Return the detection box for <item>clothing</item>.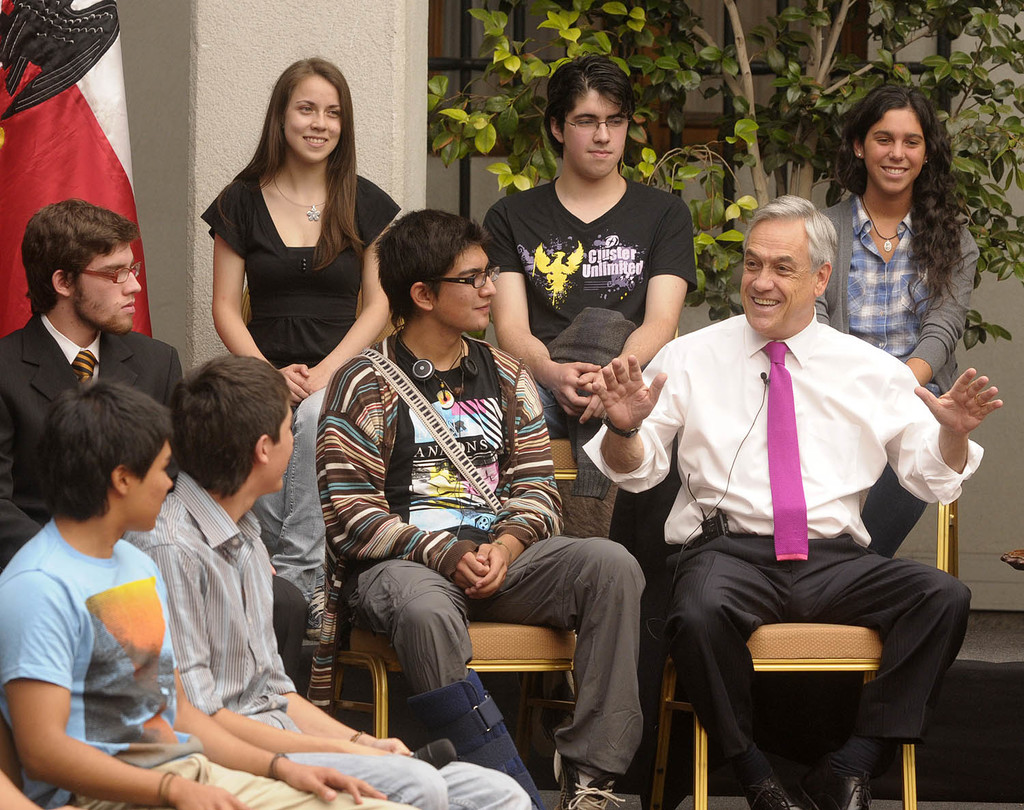
bbox=(314, 331, 644, 777).
